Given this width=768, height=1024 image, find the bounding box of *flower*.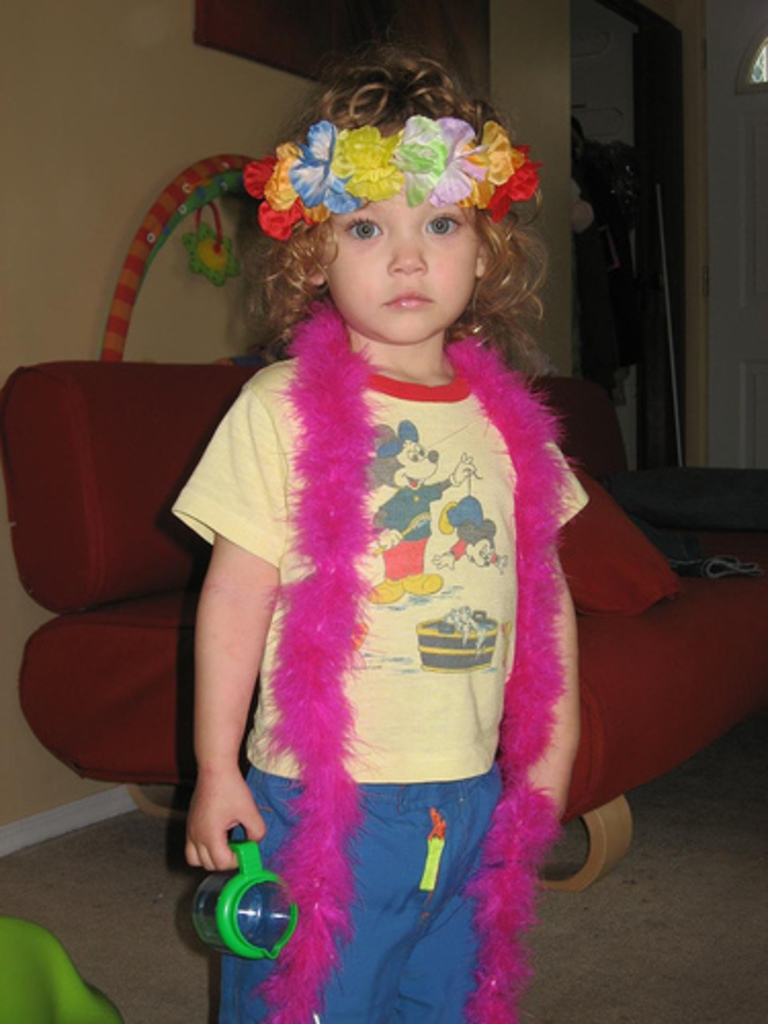
{"x1": 446, "y1": 119, "x2": 512, "y2": 195}.
